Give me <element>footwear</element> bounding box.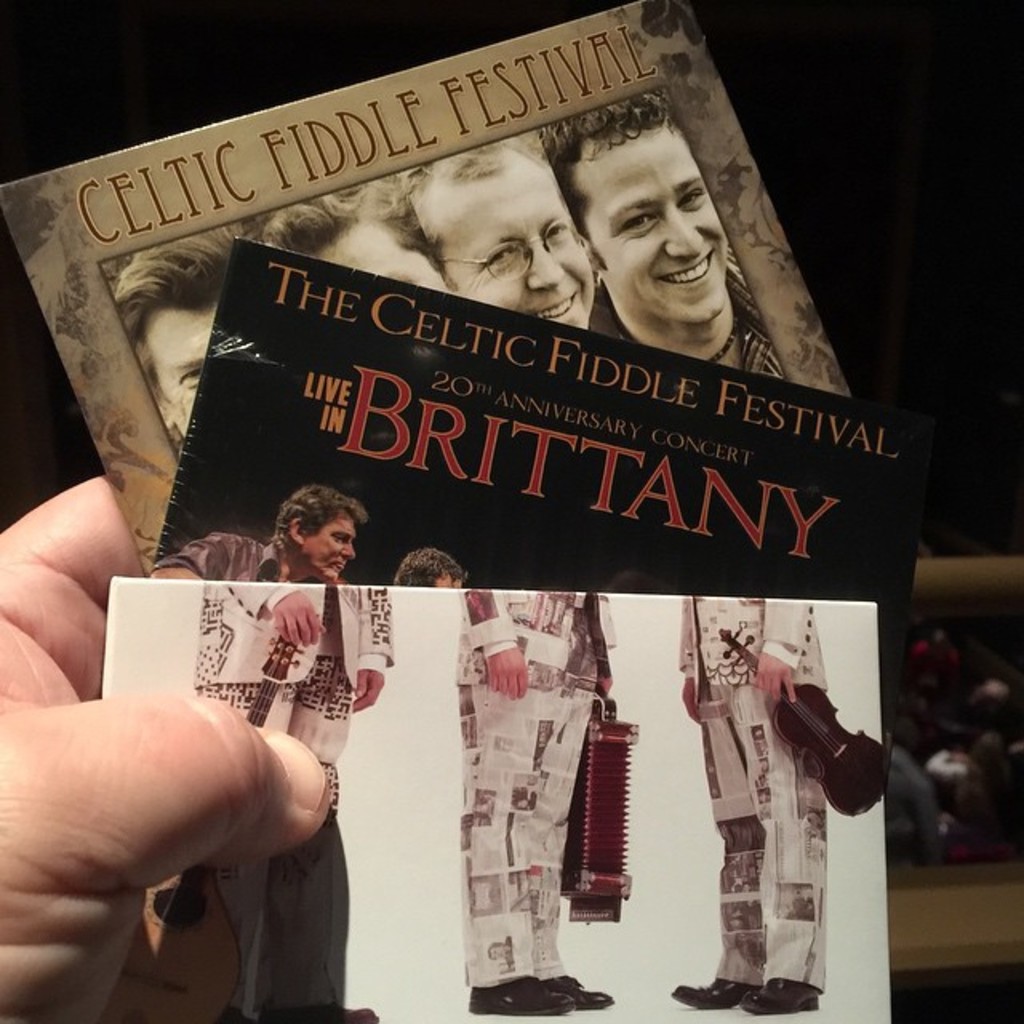
[290,998,386,1022].
